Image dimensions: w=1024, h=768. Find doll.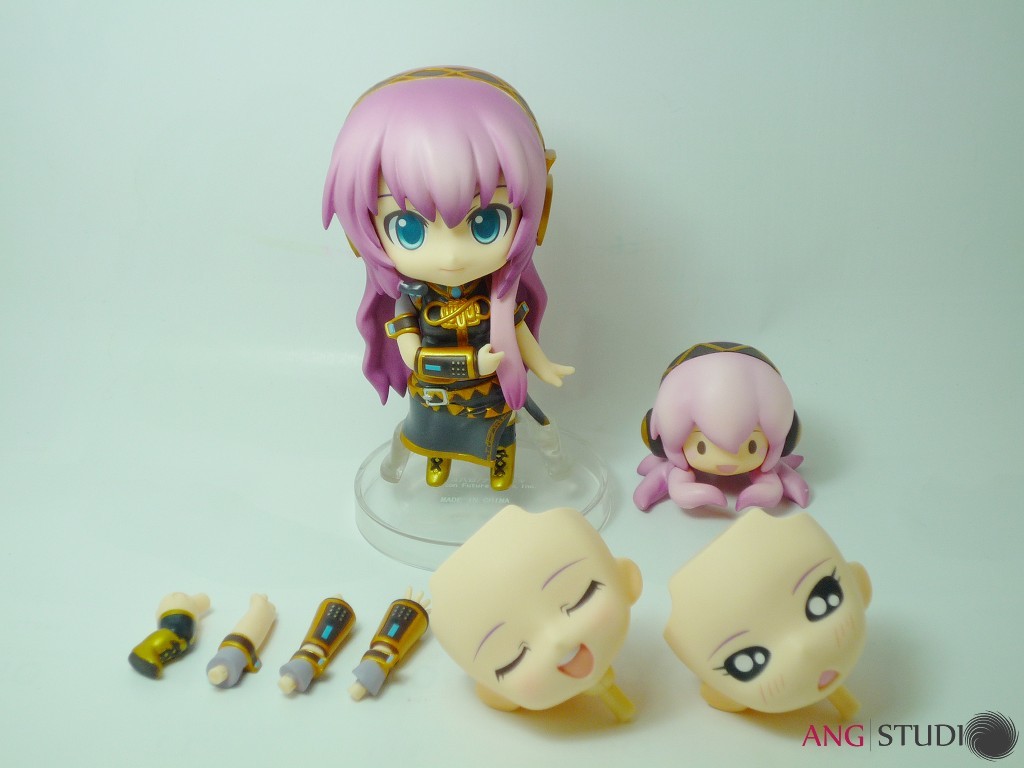
<box>631,339,815,506</box>.
